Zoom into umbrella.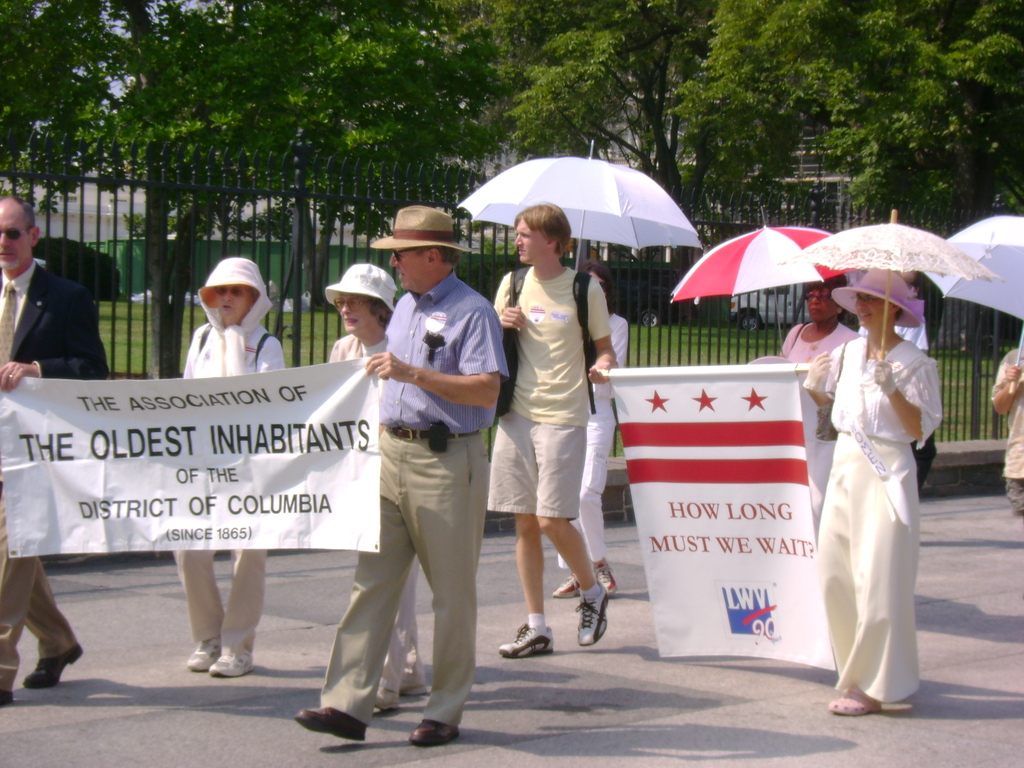
Zoom target: {"left": 925, "top": 216, "right": 1023, "bottom": 393}.
